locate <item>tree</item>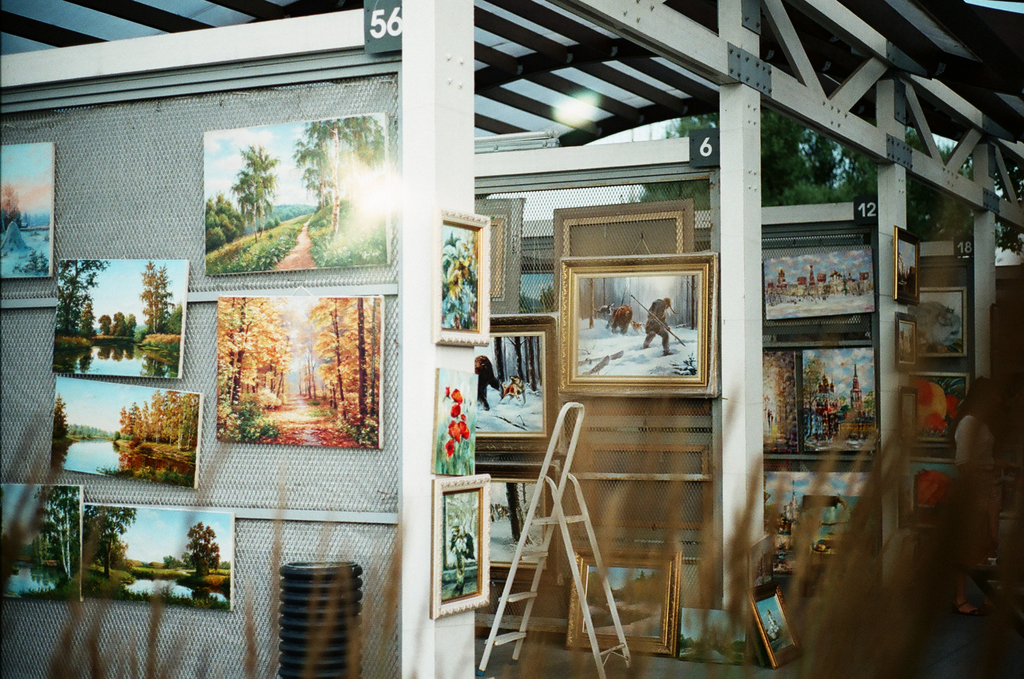
l=122, t=314, r=138, b=336
